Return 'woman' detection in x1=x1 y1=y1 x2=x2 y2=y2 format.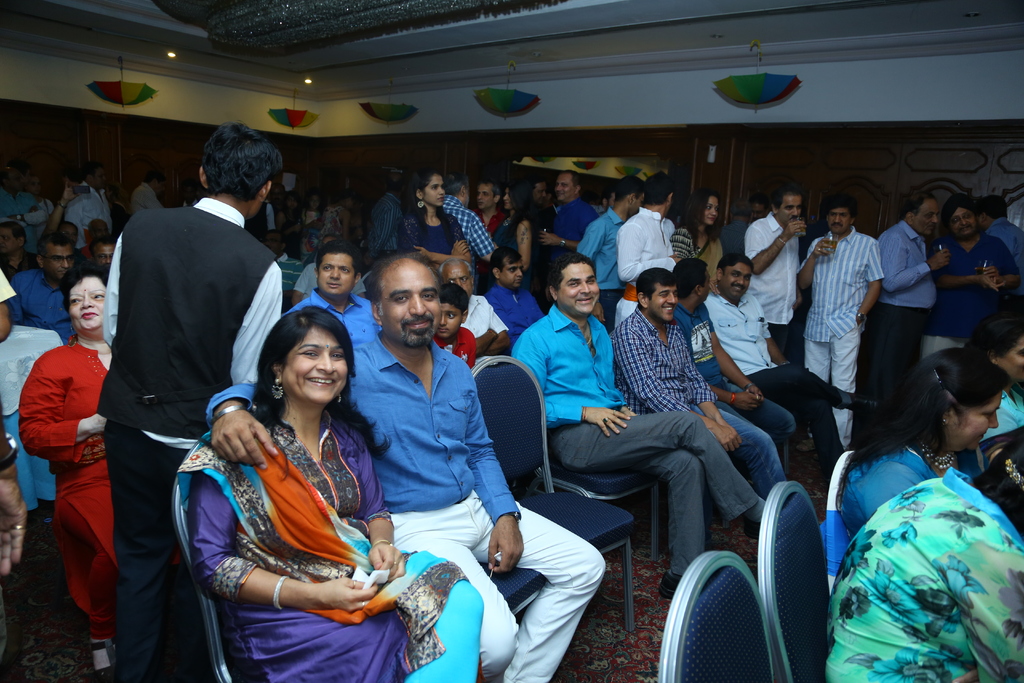
x1=493 y1=184 x2=536 y2=276.
